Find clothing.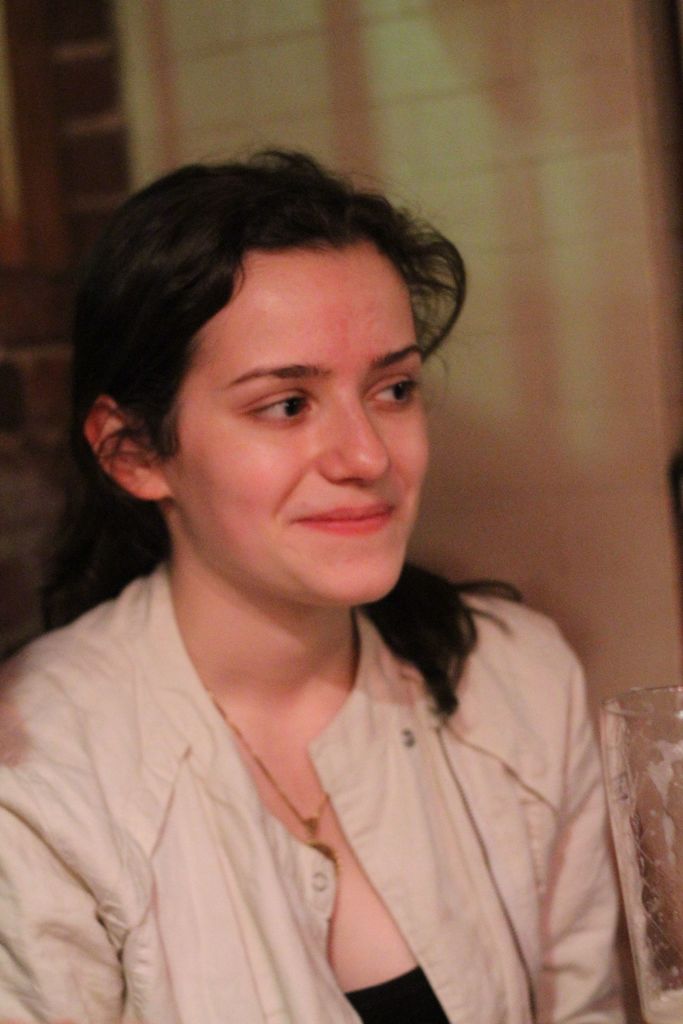
{"x1": 34, "y1": 580, "x2": 655, "y2": 1012}.
